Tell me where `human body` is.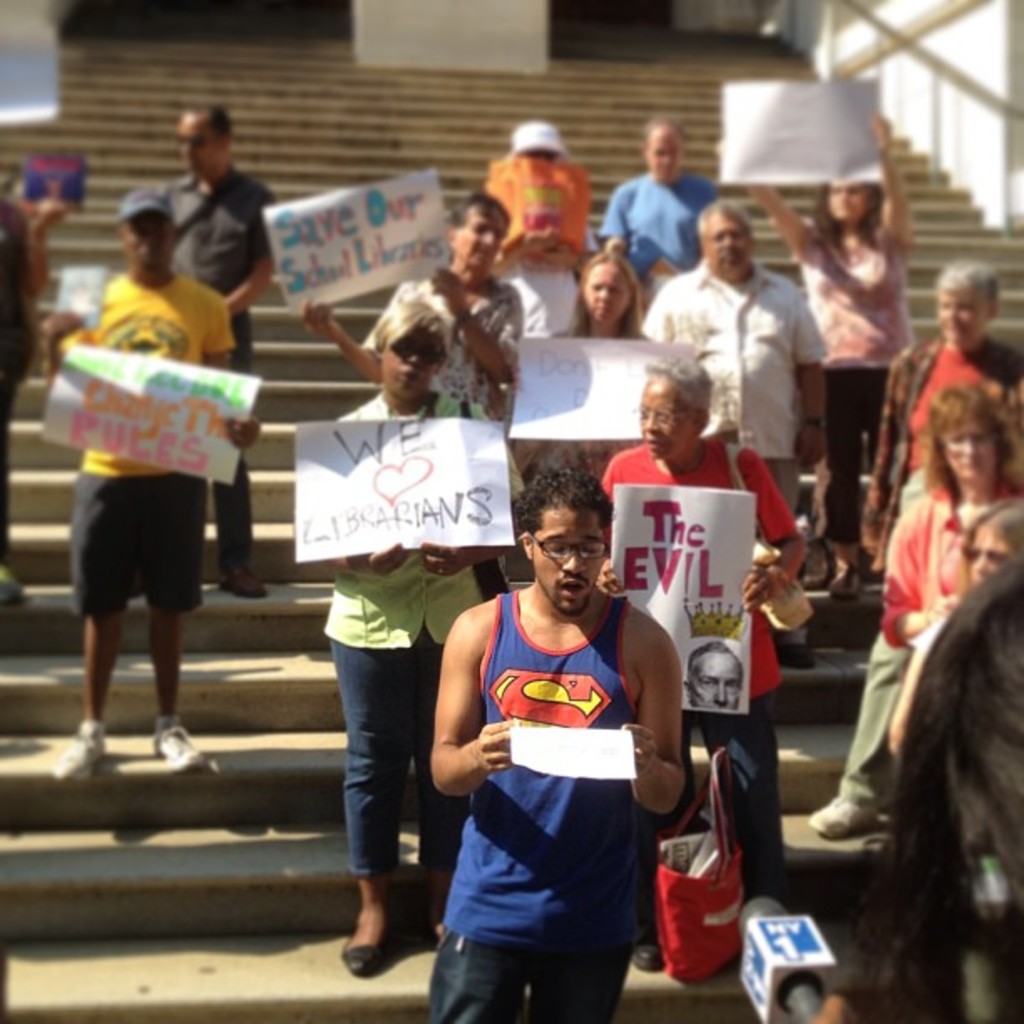
`human body` is at bbox=[50, 172, 261, 783].
